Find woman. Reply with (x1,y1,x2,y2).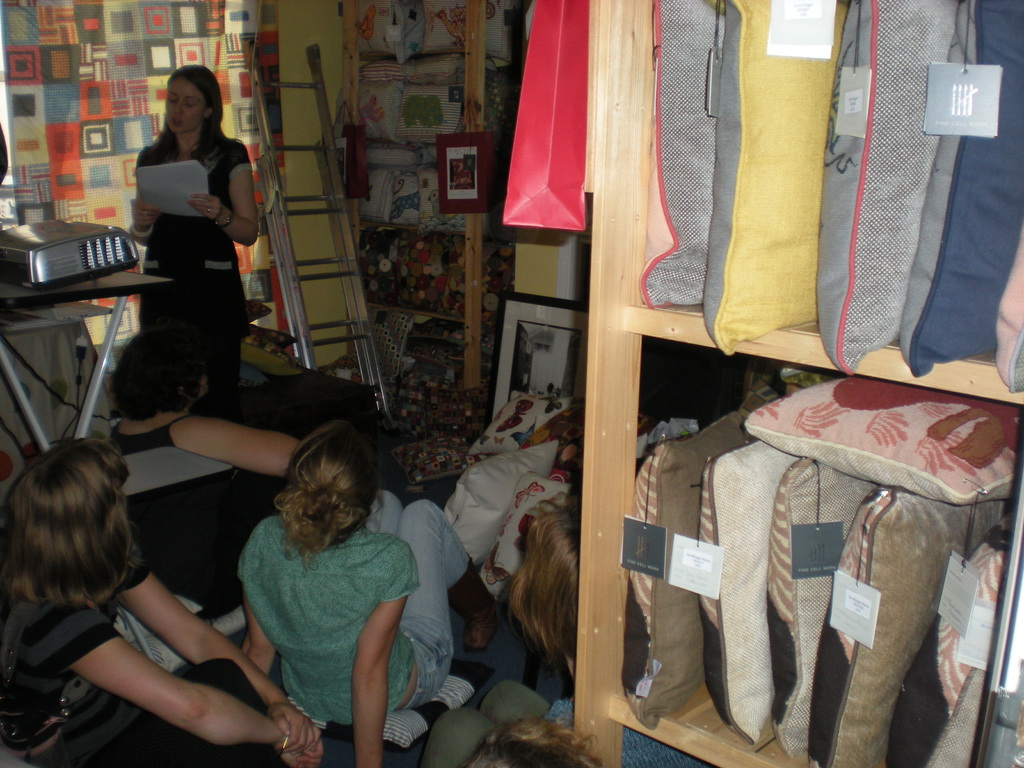
(107,329,311,618).
